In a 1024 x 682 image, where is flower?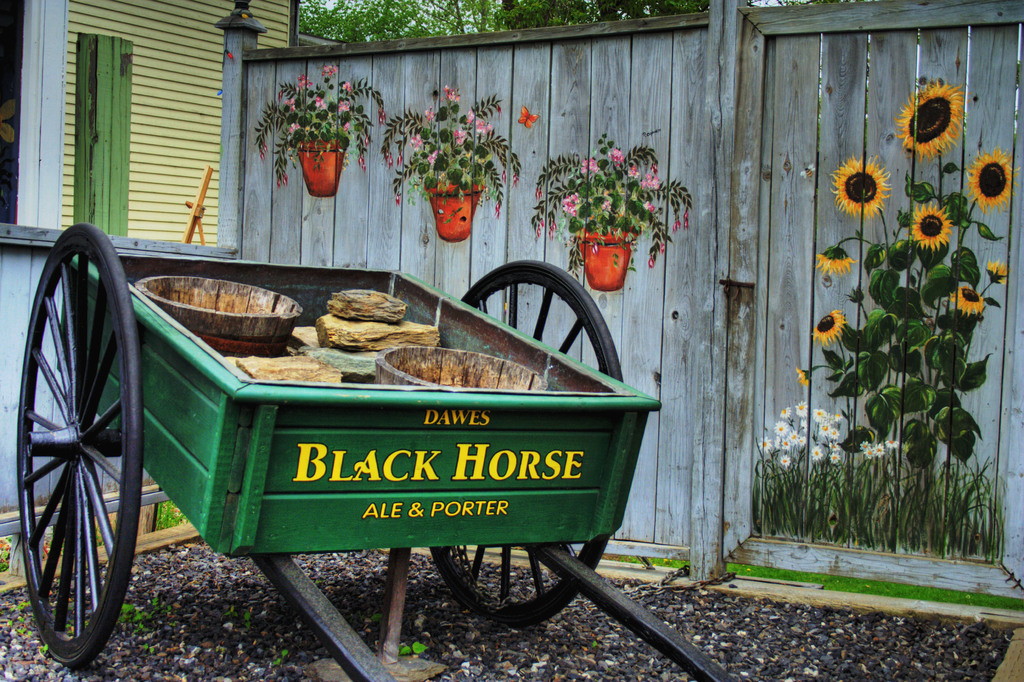
778, 405, 792, 420.
